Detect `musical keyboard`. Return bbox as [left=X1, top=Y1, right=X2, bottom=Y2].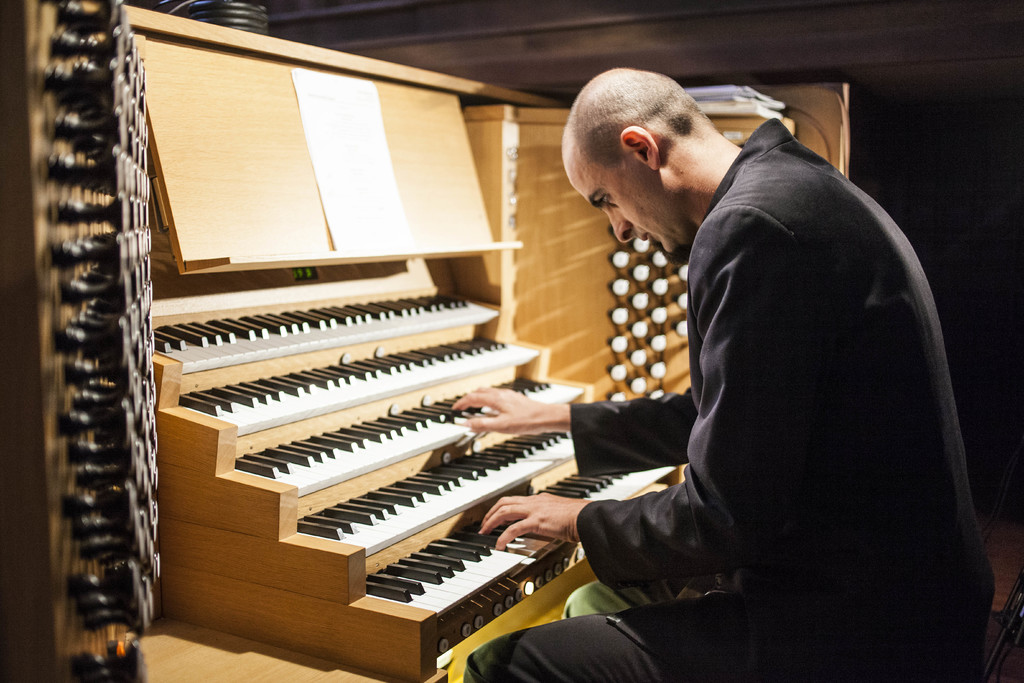
[left=236, top=384, right=583, bottom=497].
